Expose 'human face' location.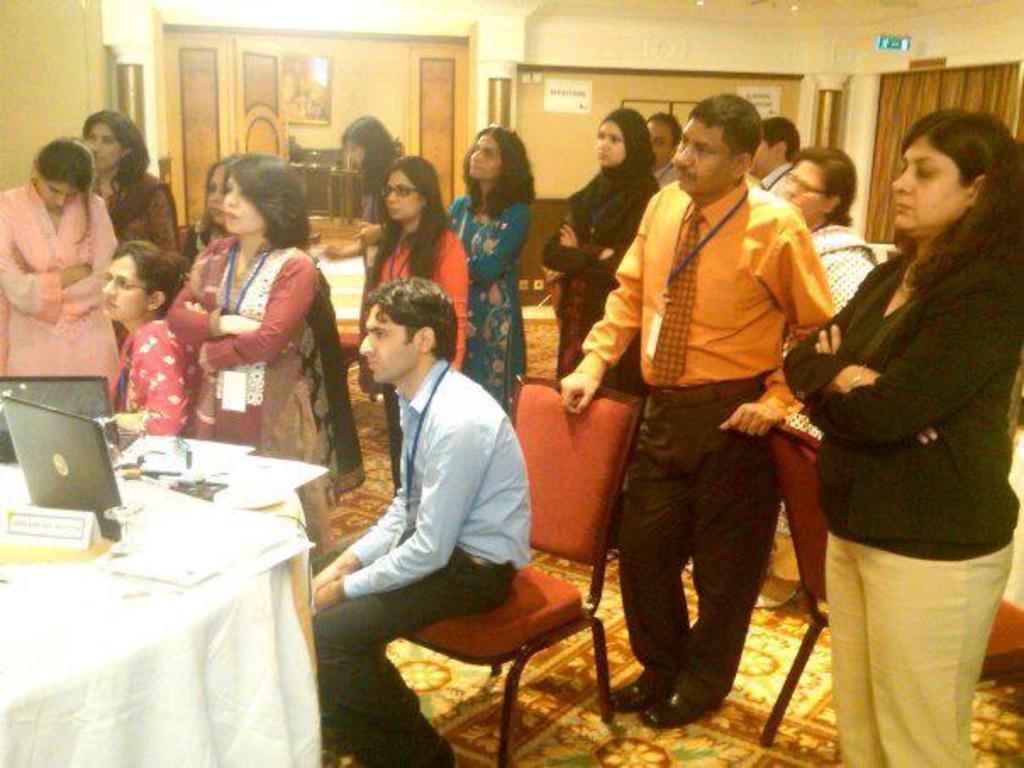
Exposed at bbox=[205, 164, 222, 219].
